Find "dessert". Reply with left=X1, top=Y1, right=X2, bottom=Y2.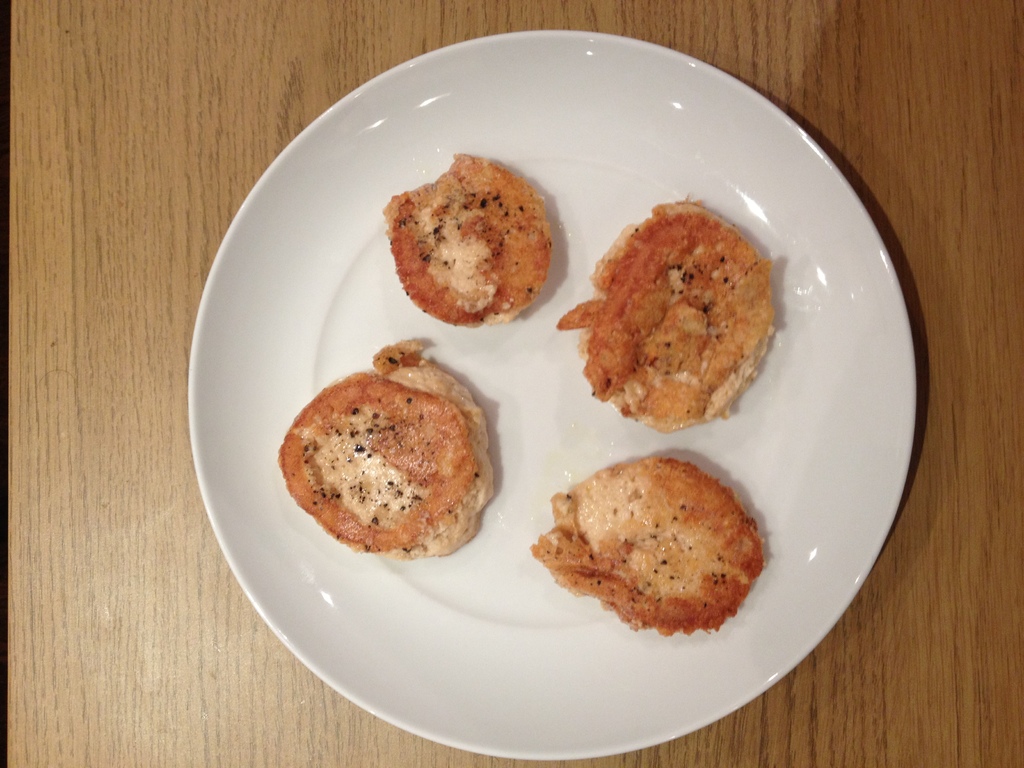
left=537, top=450, right=762, bottom=637.
